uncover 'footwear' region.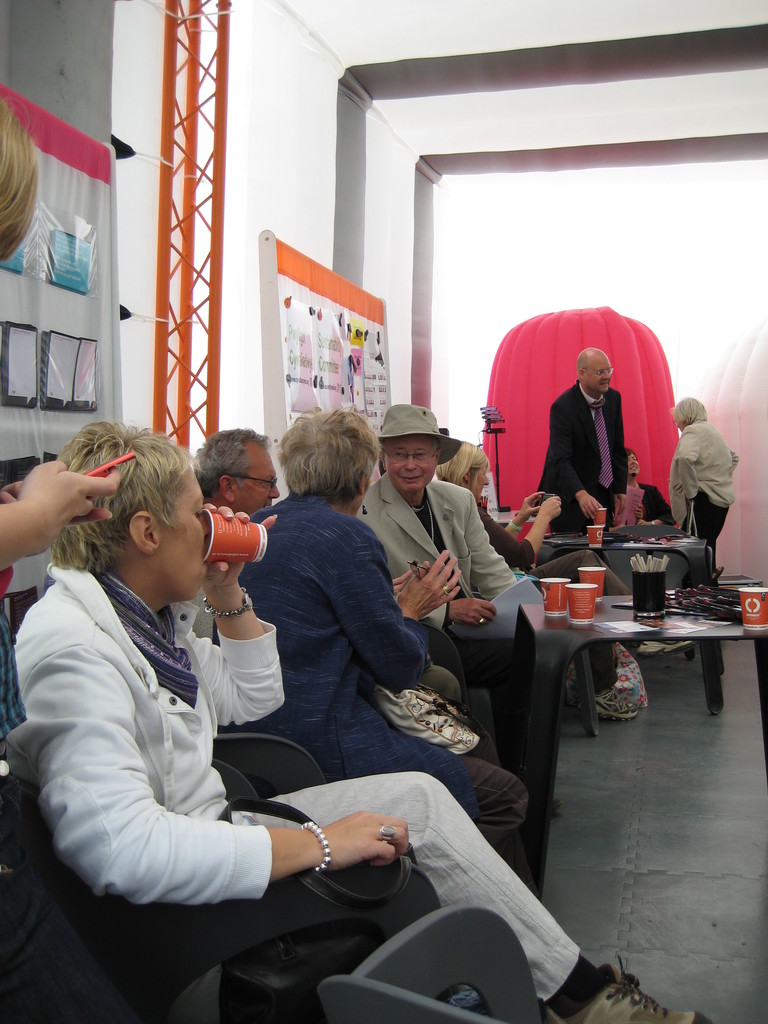
Uncovered: rect(578, 685, 637, 722).
